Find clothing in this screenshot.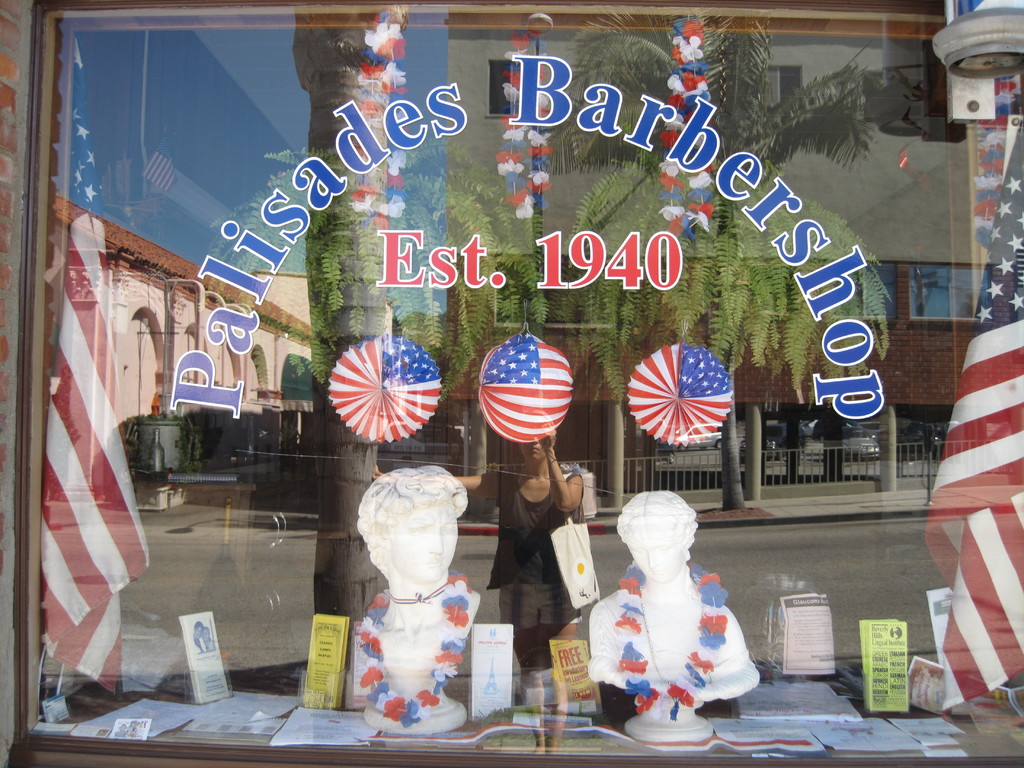
The bounding box for clothing is crop(485, 462, 582, 630).
